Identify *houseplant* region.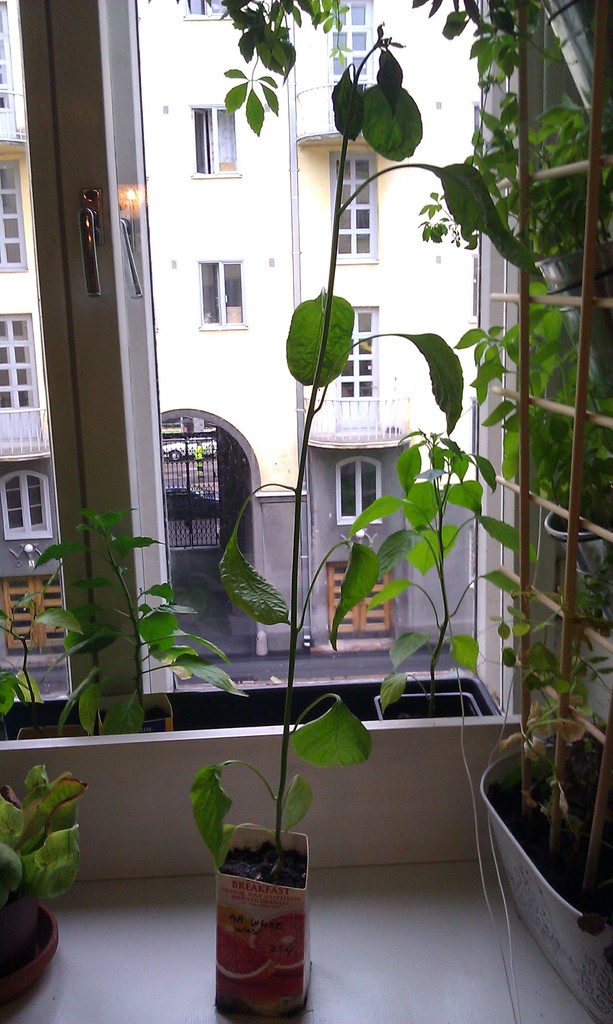
Region: [x1=0, y1=758, x2=89, y2=996].
